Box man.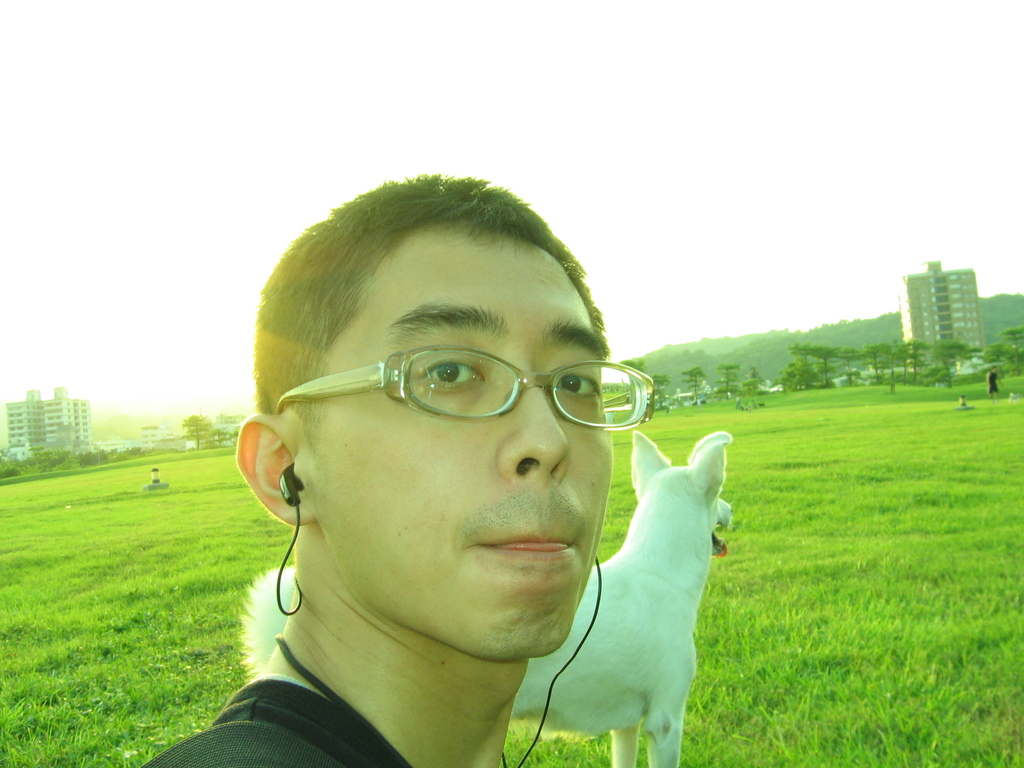
Rect(140, 171, 658, 767).
